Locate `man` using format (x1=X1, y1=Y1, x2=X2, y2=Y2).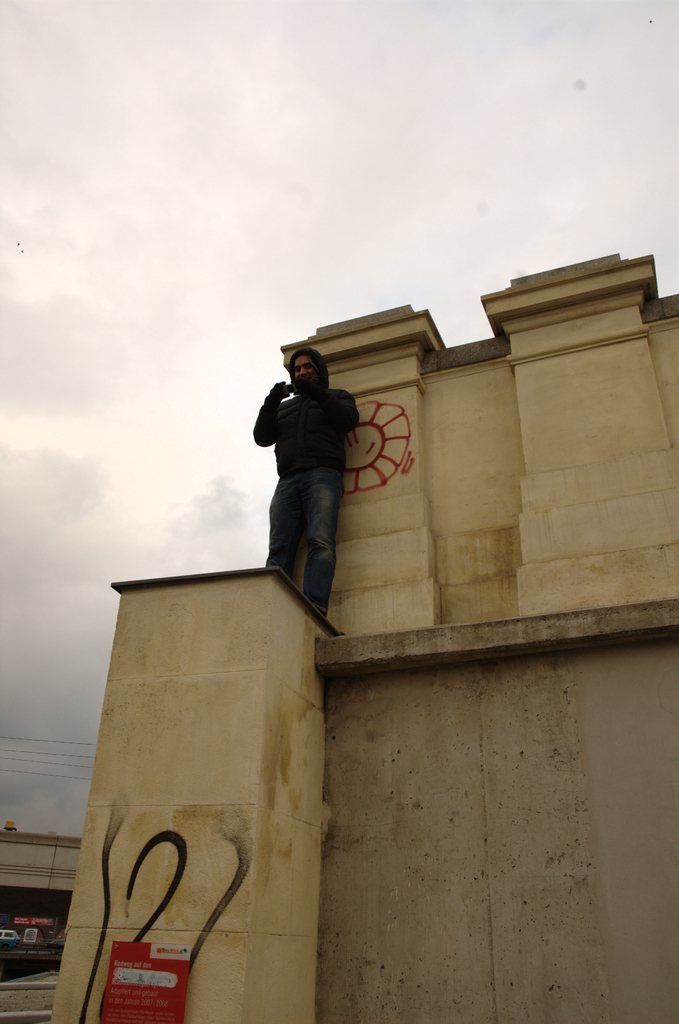
(x1=252, y1=338, x2=372, y2=609).
